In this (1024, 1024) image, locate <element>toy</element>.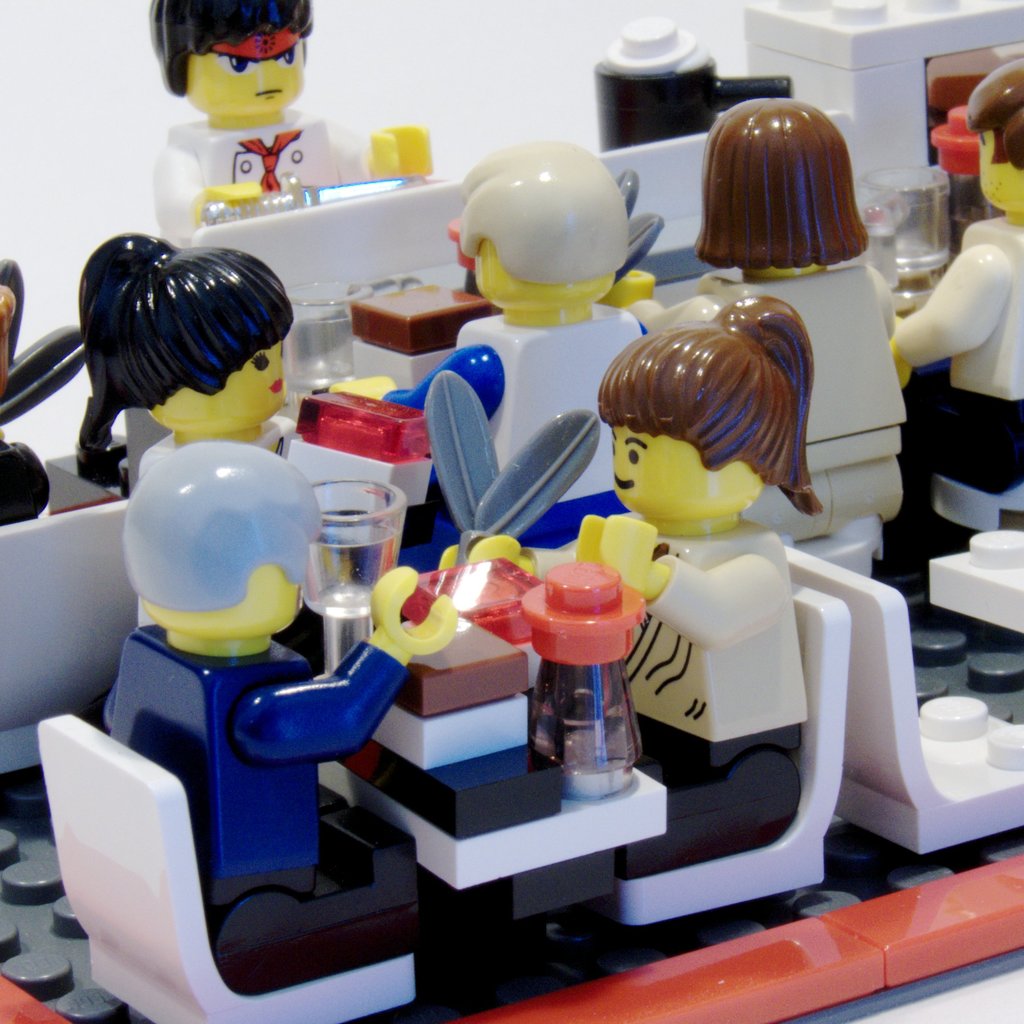
Bounding box: 920, 521, 1023, 646.
